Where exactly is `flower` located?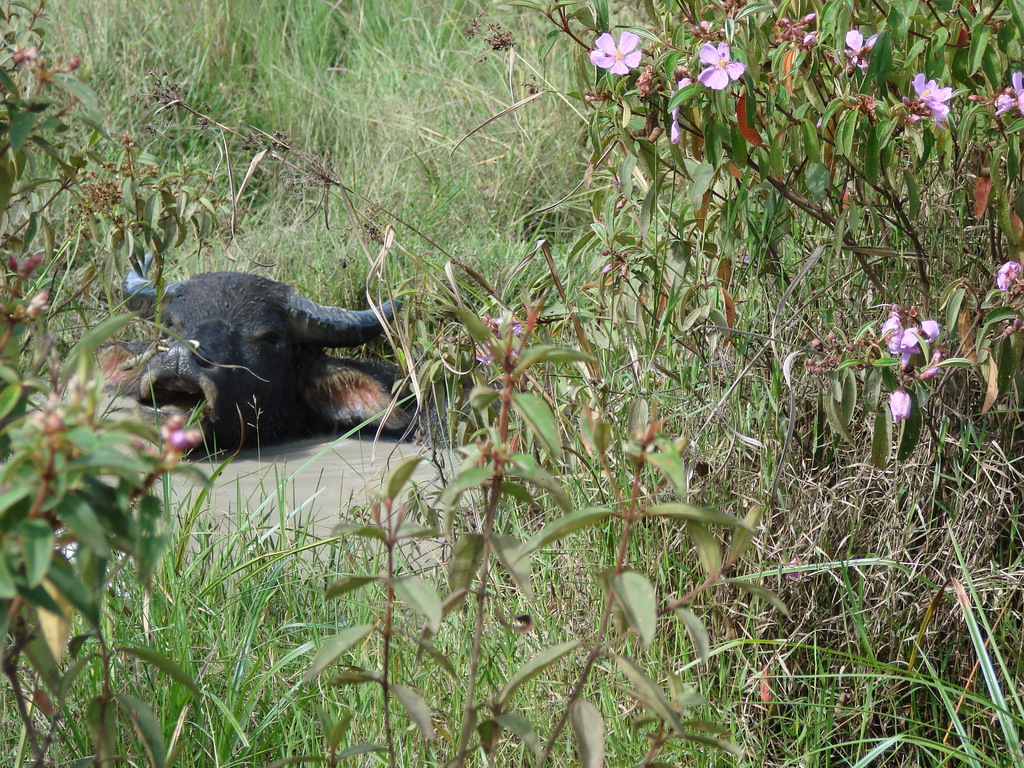
Its bounding box is {"x1": 842, "y1": 26, "x2": 886, "y2": 66}.
